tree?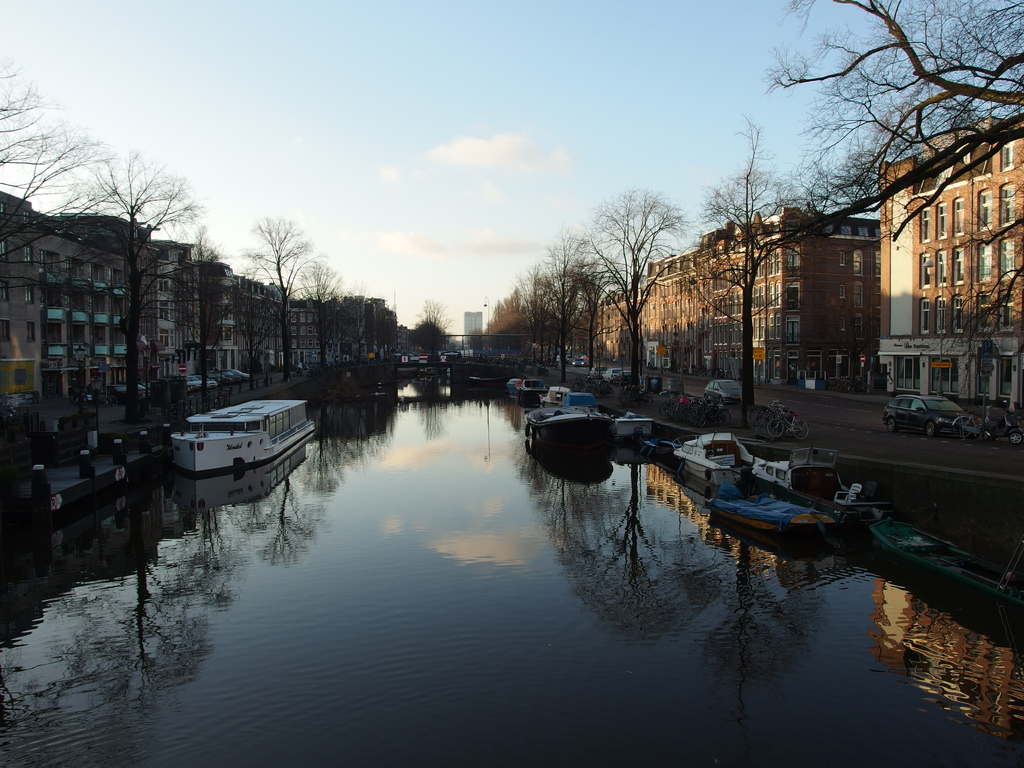
pyautogui.locateOnScreen(572, 179, 697, 392)
